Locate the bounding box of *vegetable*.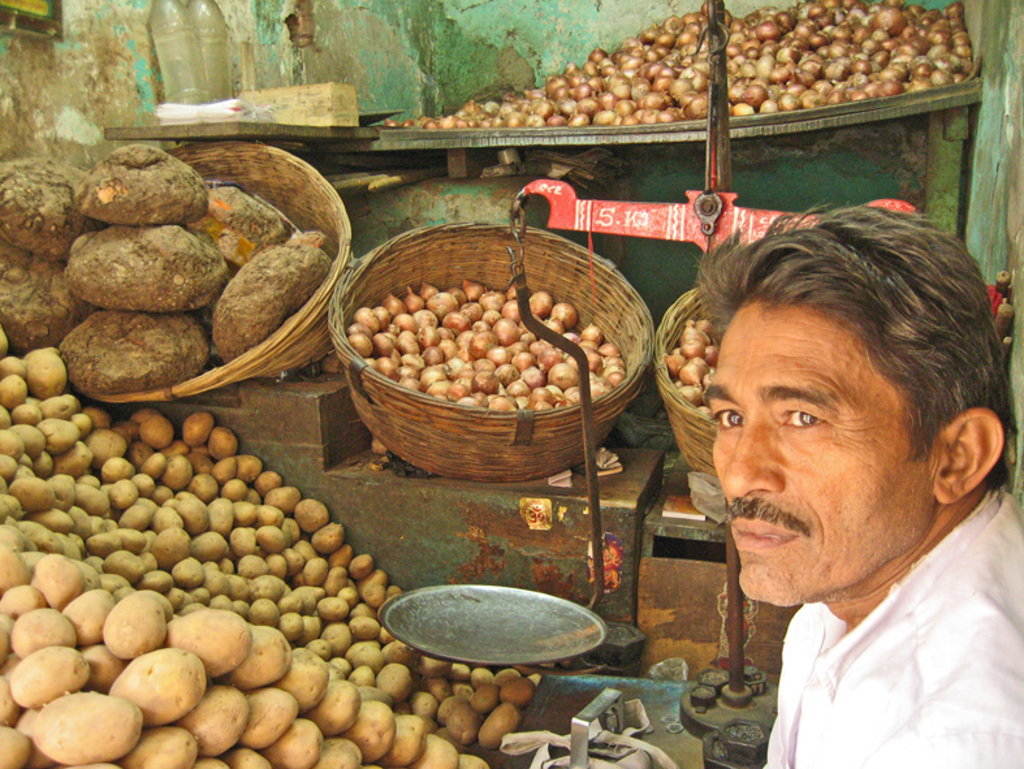
Bounding box: 105/478/138/506.
